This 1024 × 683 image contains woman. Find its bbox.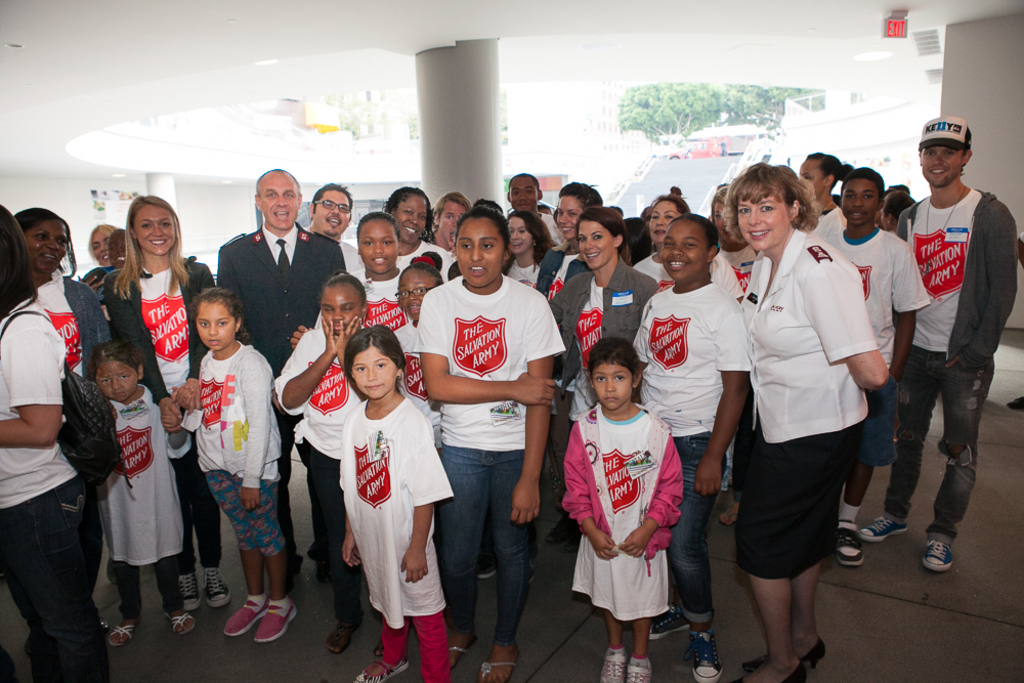
Rect(72, 222, 127, 351).
